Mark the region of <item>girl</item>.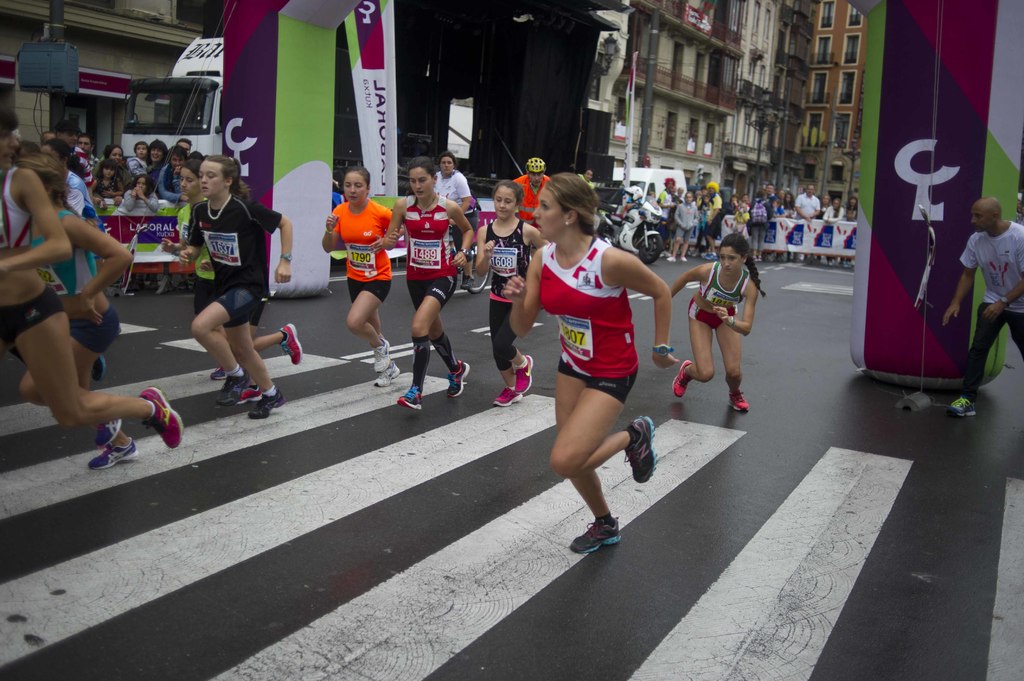
Region: (180, 152, 292, 418).
